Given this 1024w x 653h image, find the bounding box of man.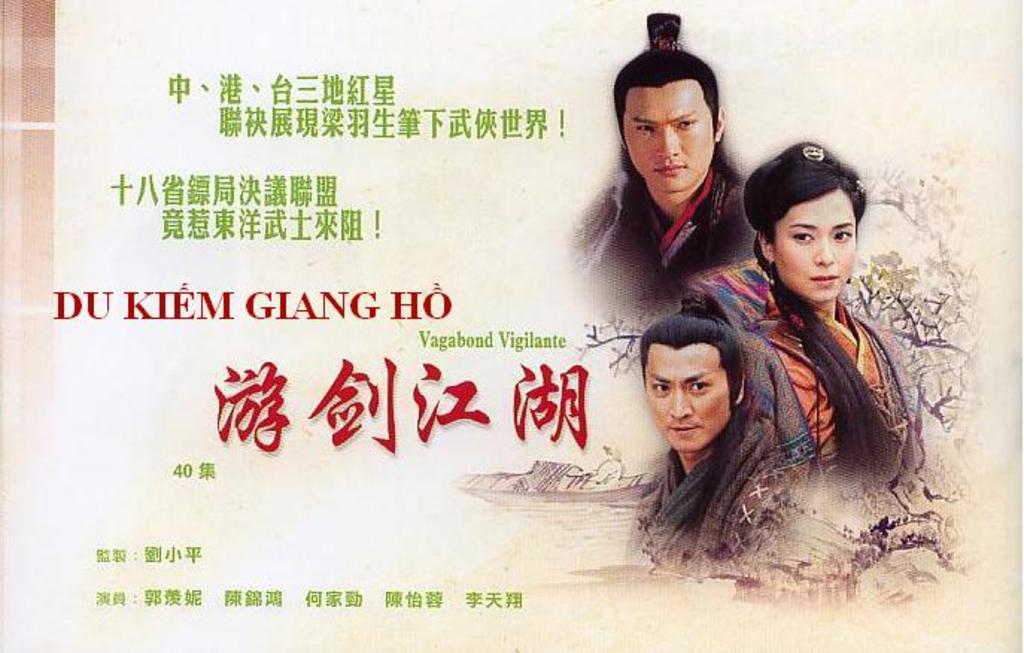
box=[562, 51, 778, 353].
